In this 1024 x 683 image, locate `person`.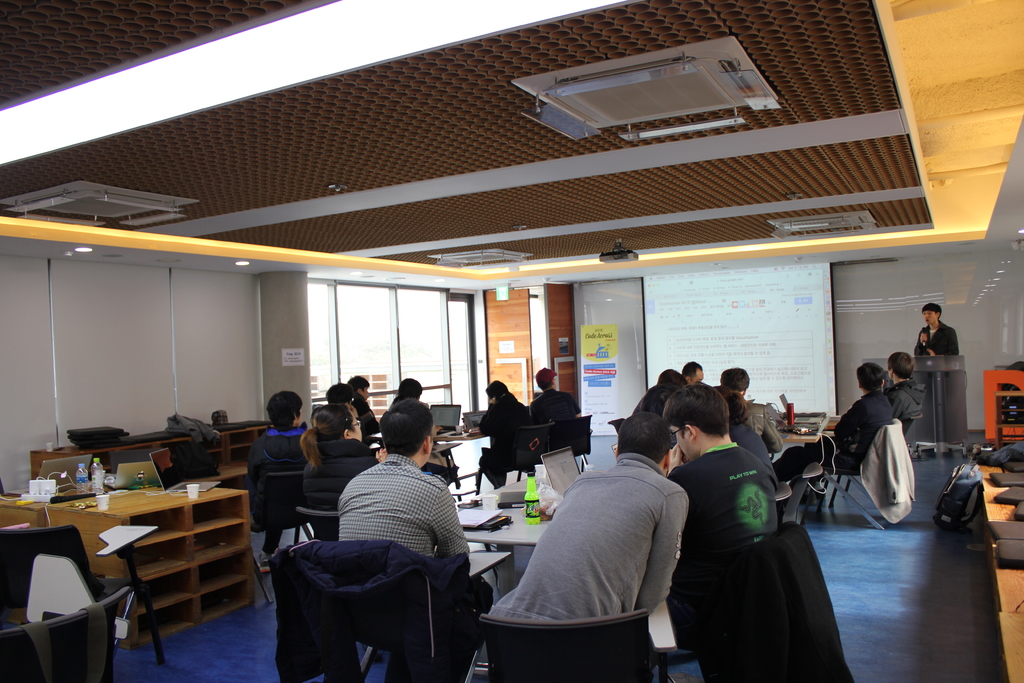
Bounding box: 328,383,358,415.
